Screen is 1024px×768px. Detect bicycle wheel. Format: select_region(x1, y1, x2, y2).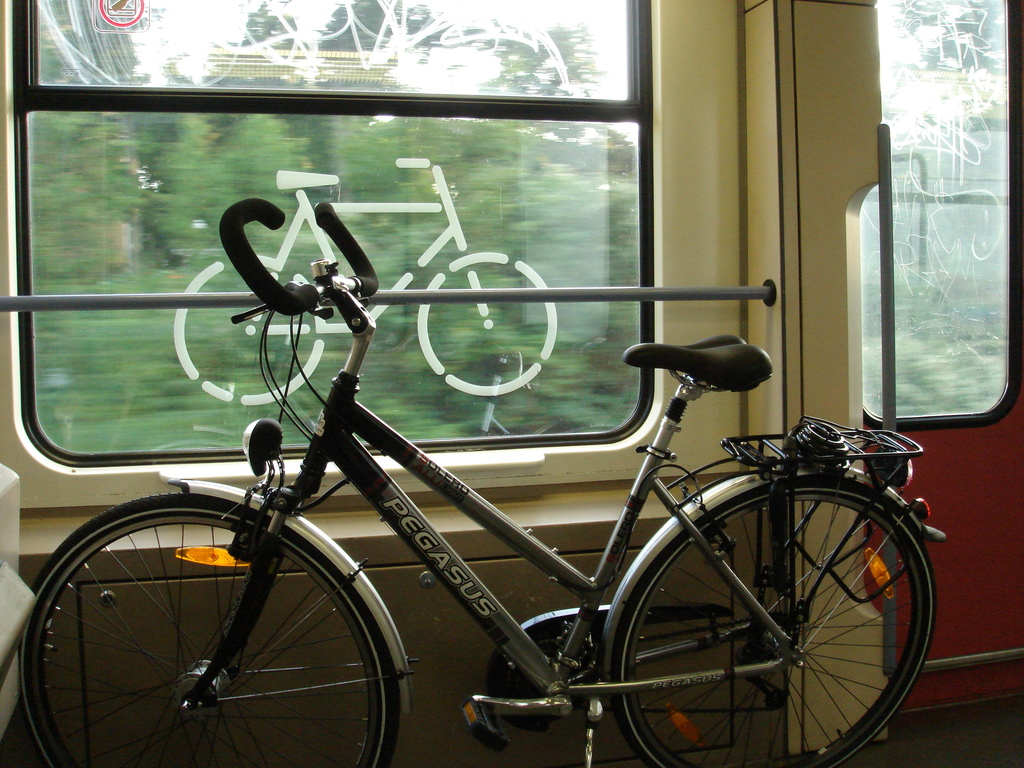
select_region(24, 488, 427, 764).
